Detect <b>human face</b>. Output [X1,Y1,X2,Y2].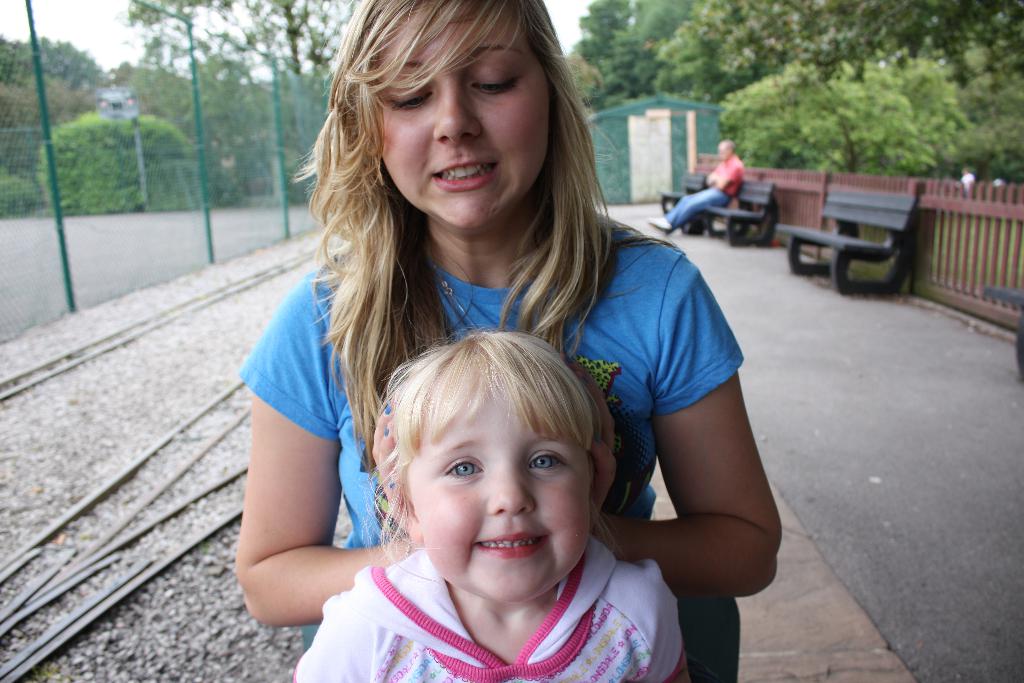
[405,396,593,605].
